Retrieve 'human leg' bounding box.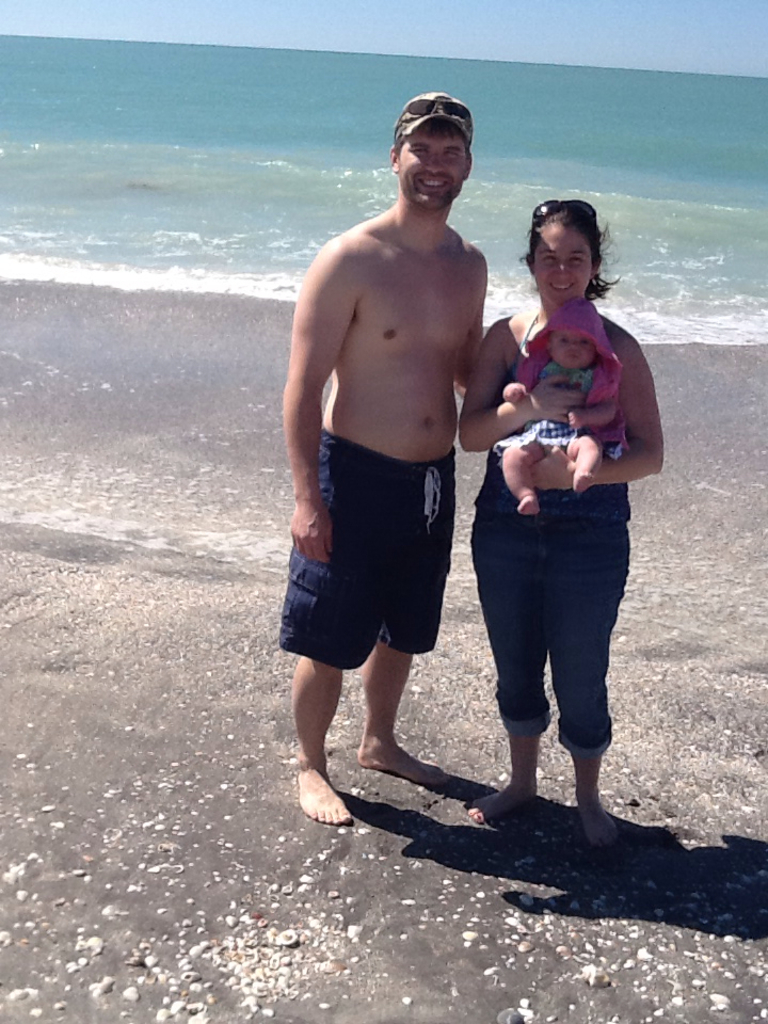
Bounding box: x1=500, y1=443, x2=546, y2=514.
